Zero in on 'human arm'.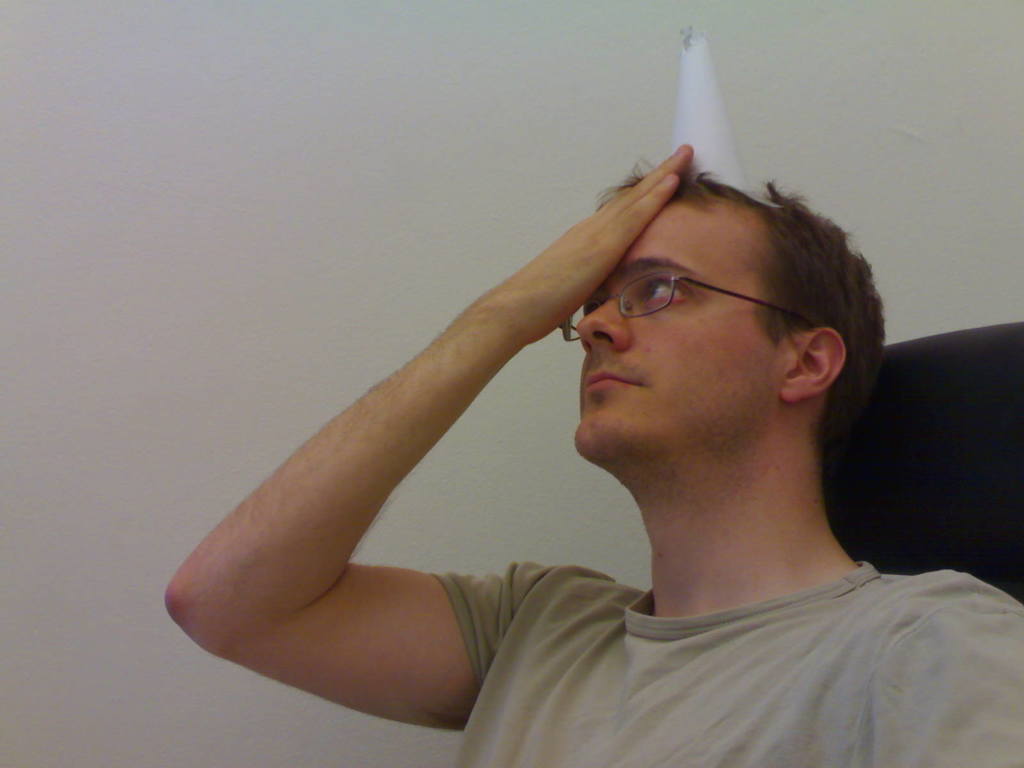
Zeroed in: 213,95,685,703.
